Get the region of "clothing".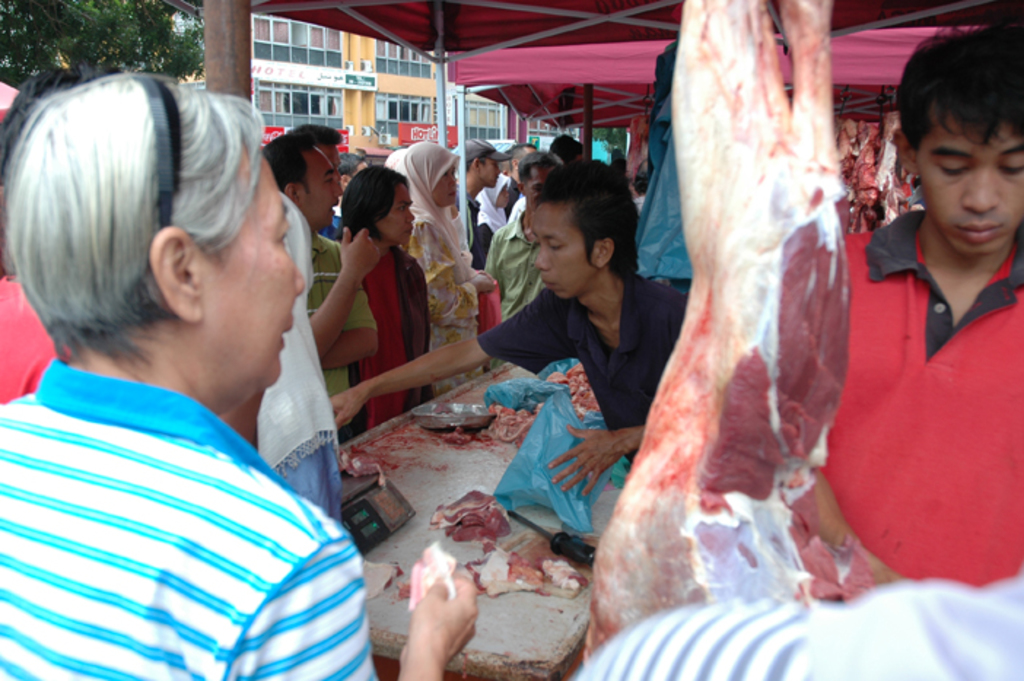
{"x1": 477, "y1": 174, "x2": 505, "y2": 227}.
